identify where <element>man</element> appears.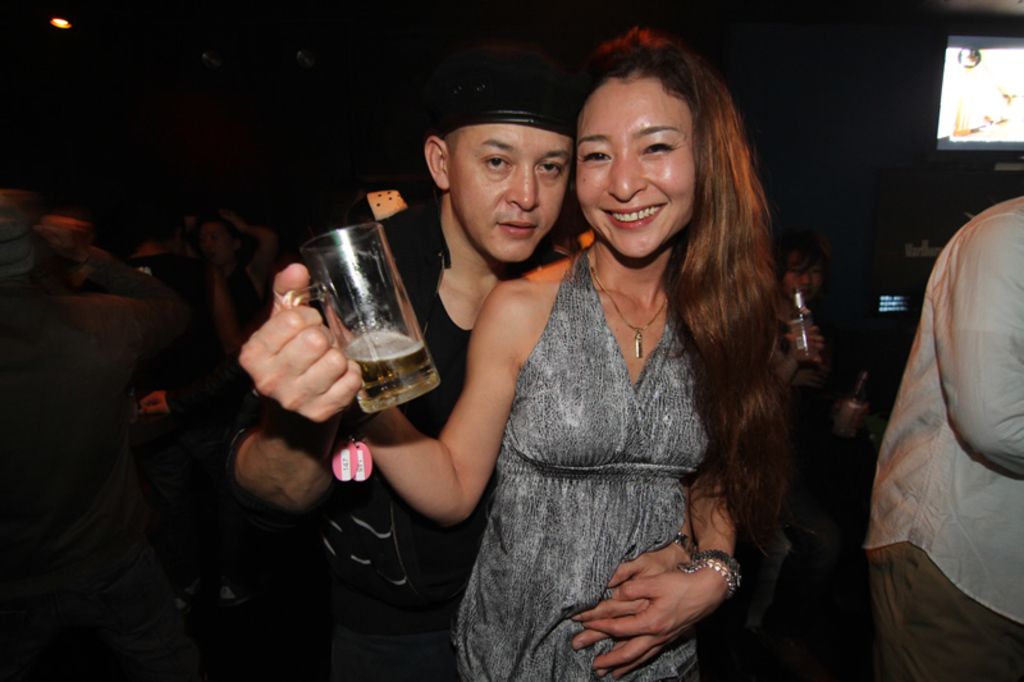
Appears at <bbox>192, 79, 812, 638</bbox>.
